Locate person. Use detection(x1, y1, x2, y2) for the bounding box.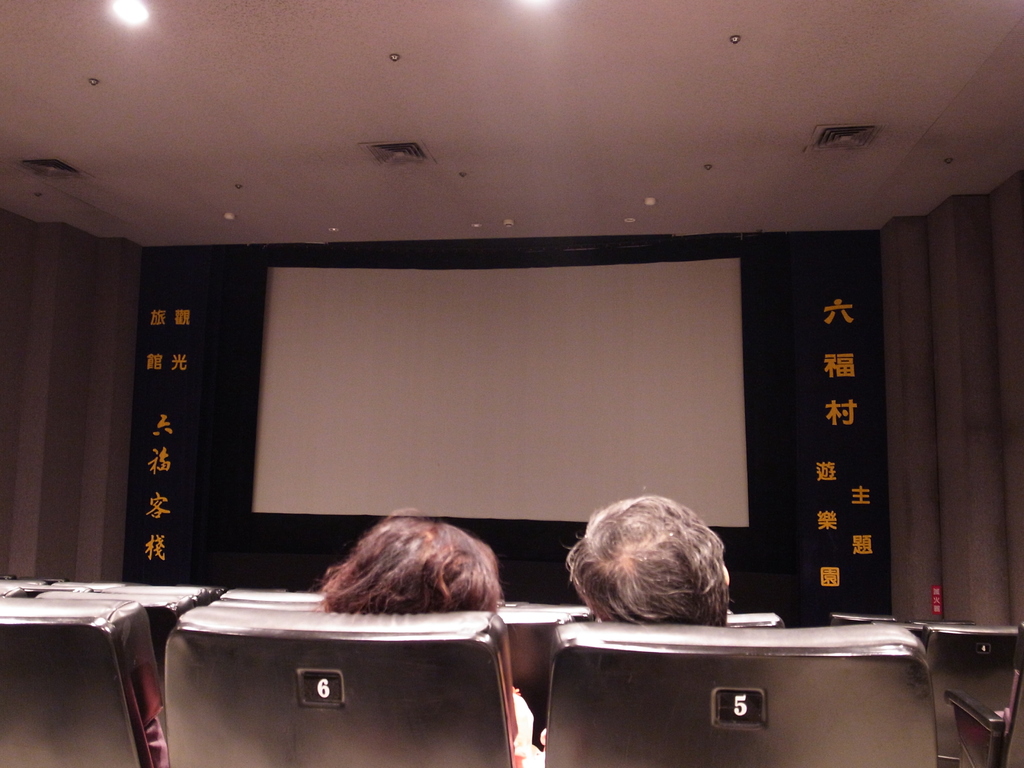
detection(538, 492, 742, 663).
